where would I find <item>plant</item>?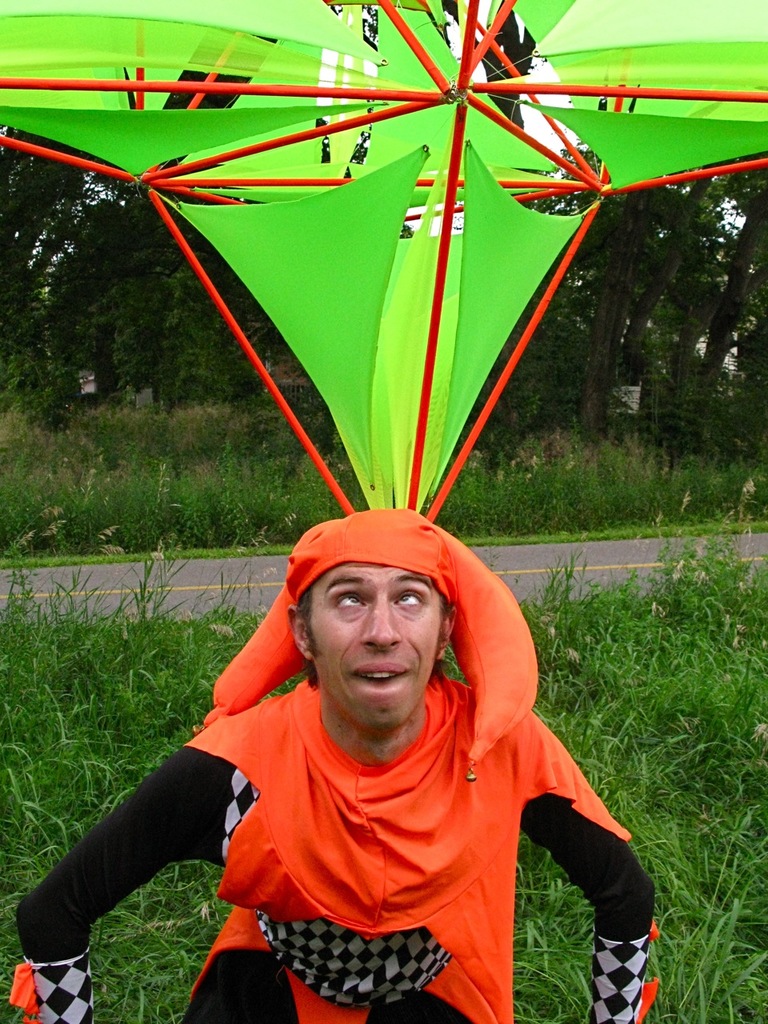
At select_region(264, 346, 352, 512).
